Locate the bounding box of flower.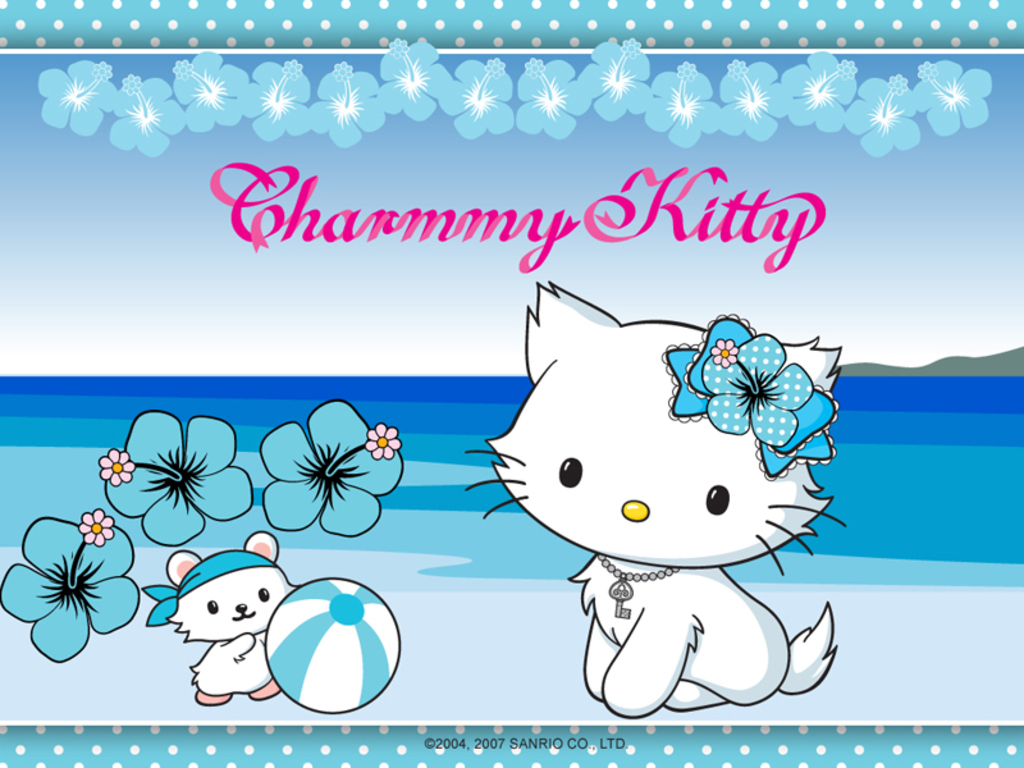
Bounding box: x1=20, y1=518, x2=114, y2=650.
